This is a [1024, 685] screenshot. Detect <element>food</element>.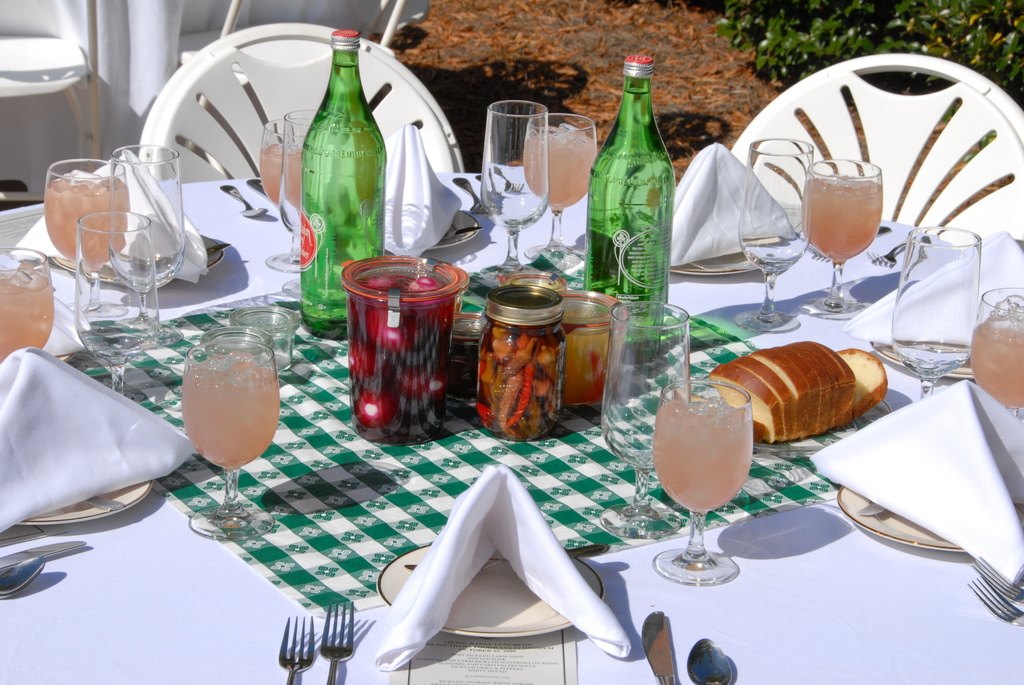
BBox(698, 327, 908, 442).
